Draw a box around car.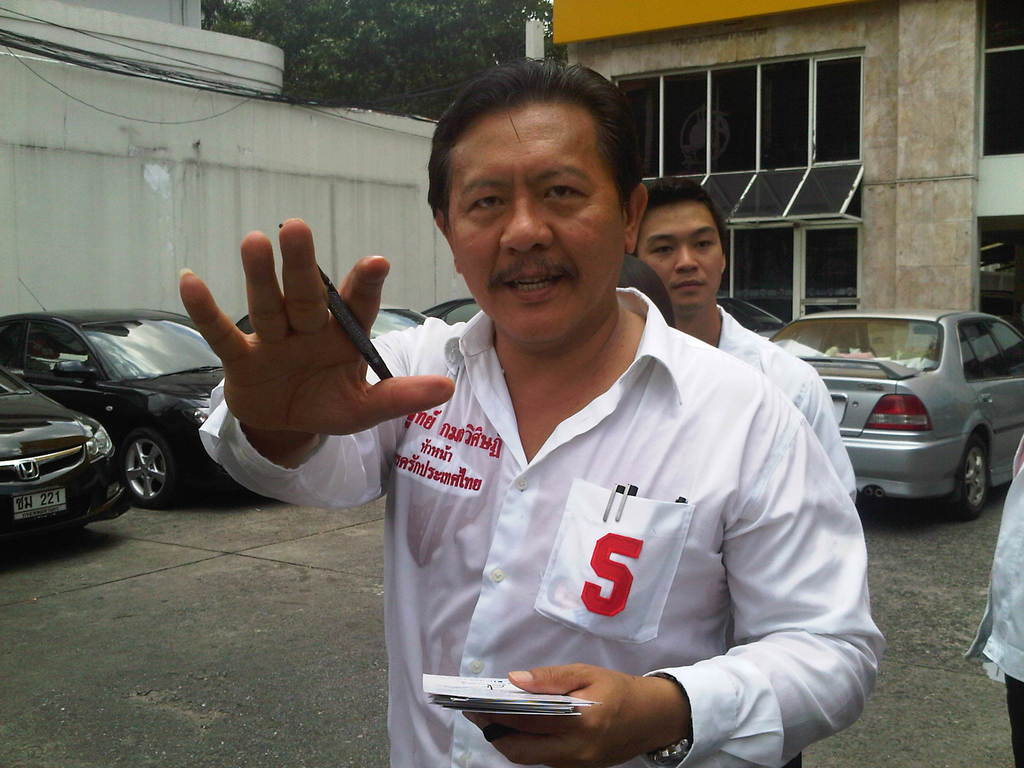
<bbox>719, 304, 783, 344</bbox>.
